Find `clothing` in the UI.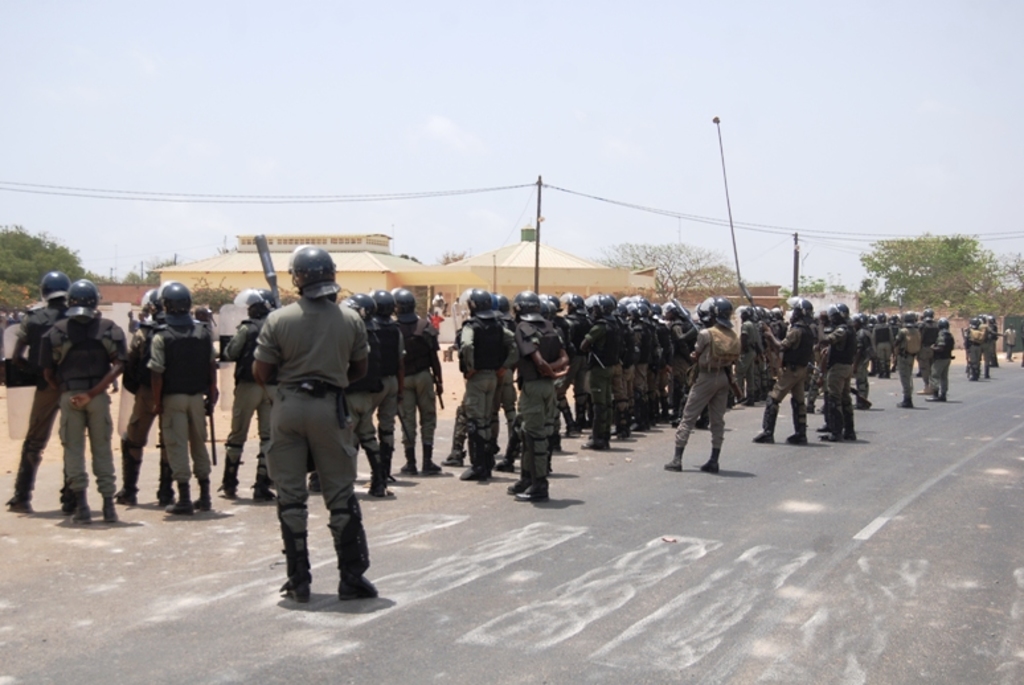
UI element at select_region(761, 315, 812, 440).
